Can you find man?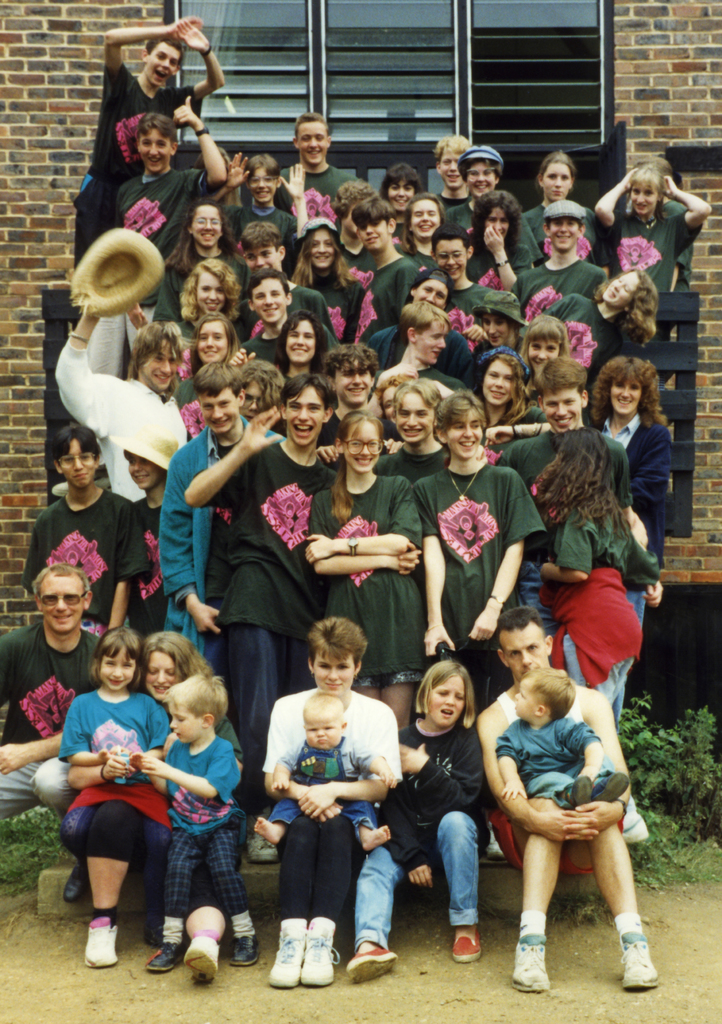
Yes, bounding box: detection(237, 267, 333, 371).
